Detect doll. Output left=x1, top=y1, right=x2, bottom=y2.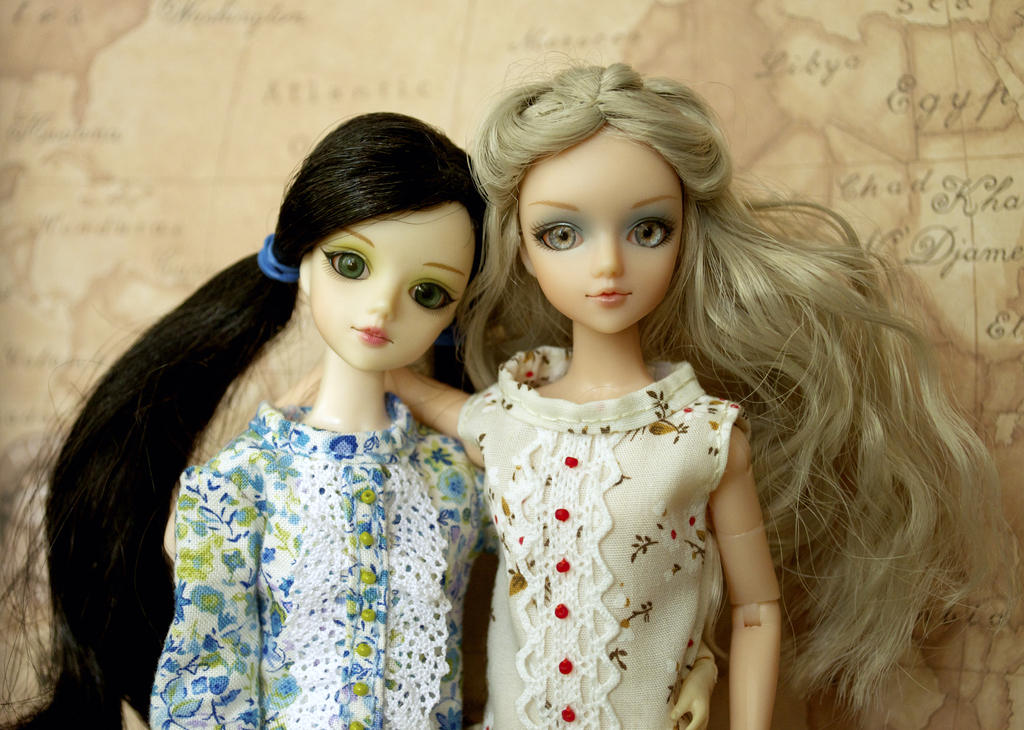
left=436, top=46, right=932, bottom=720.
